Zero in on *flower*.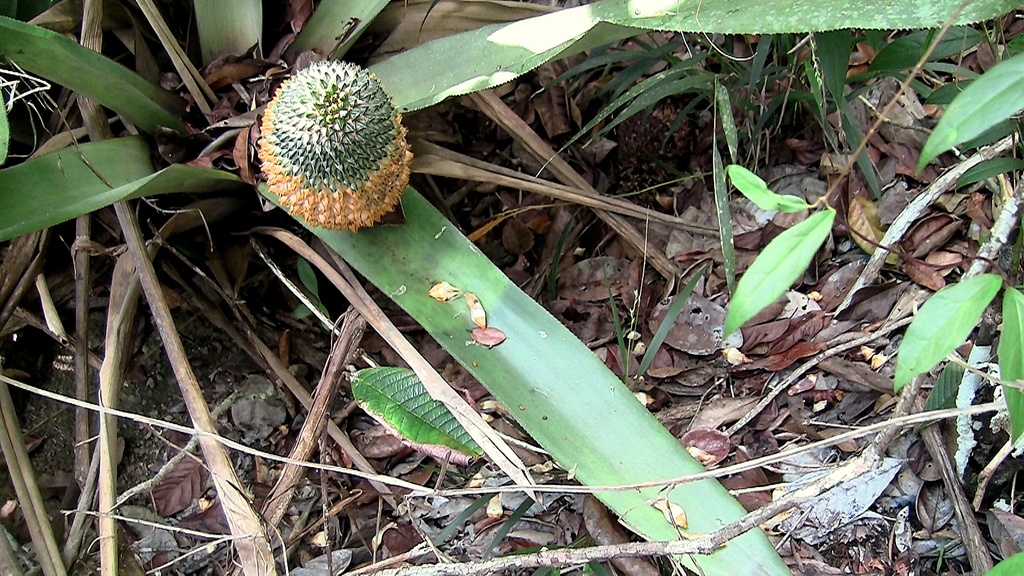
Zeroed in: x1=257 y1=60 x2=413 y2=234.
